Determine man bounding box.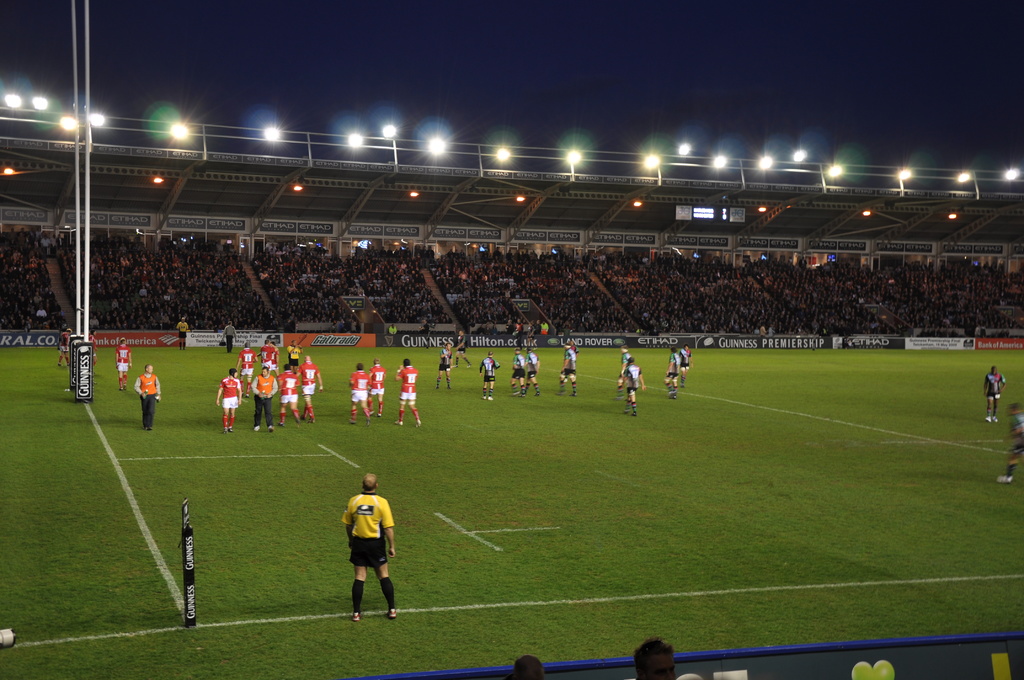
Determined: (457, 330, 469, 368).
